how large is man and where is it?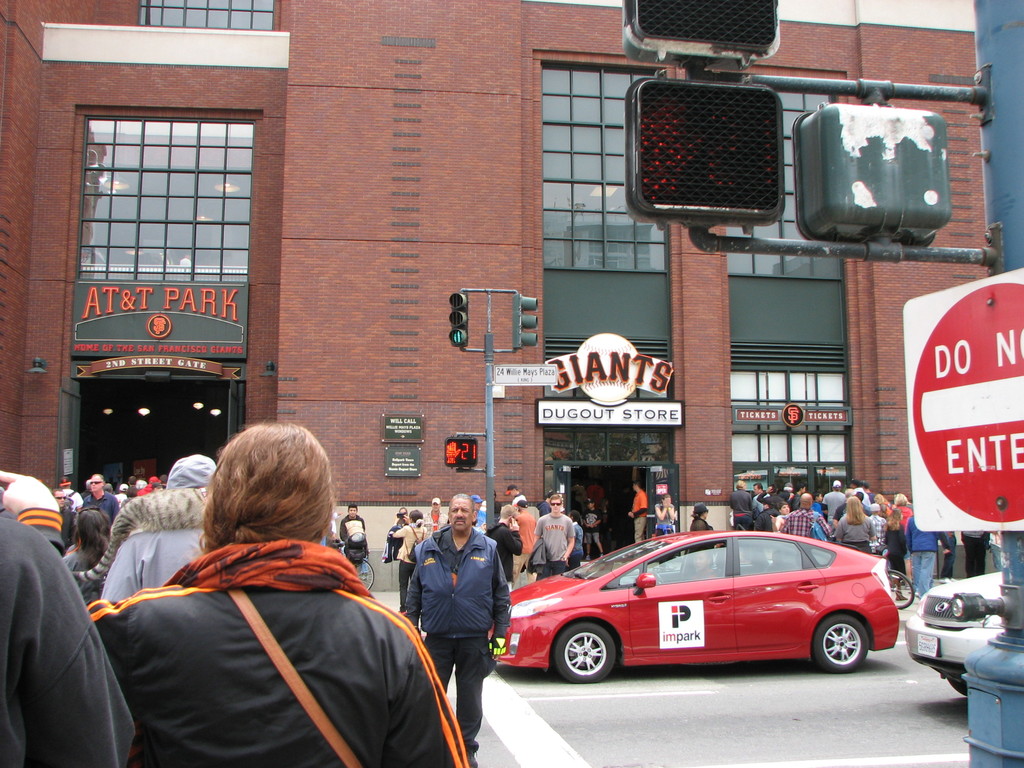
Bounding box: left=863, top=477, right=872, bottom=503.
